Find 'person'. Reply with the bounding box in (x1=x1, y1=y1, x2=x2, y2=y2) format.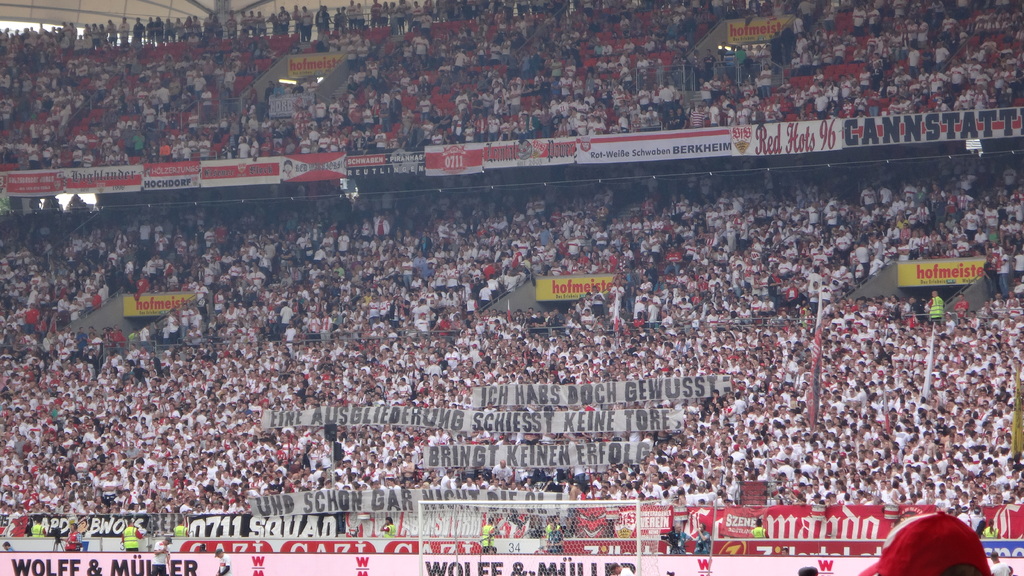
(x1=661, y1=524, x2=694, y2=553).
